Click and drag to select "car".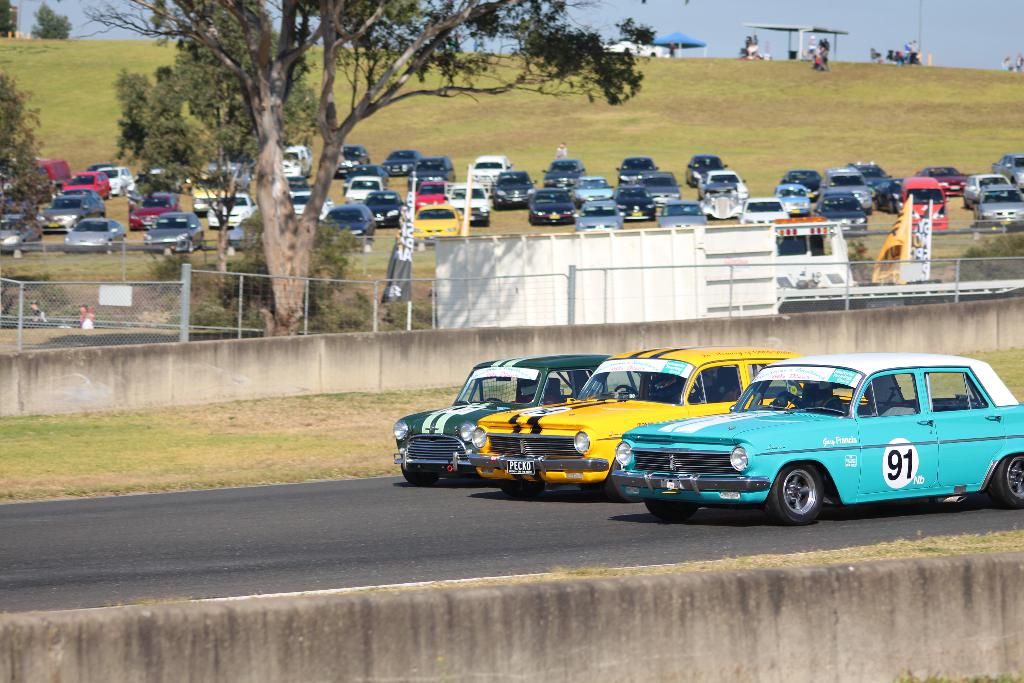
Selection: 915/165/966/195.
